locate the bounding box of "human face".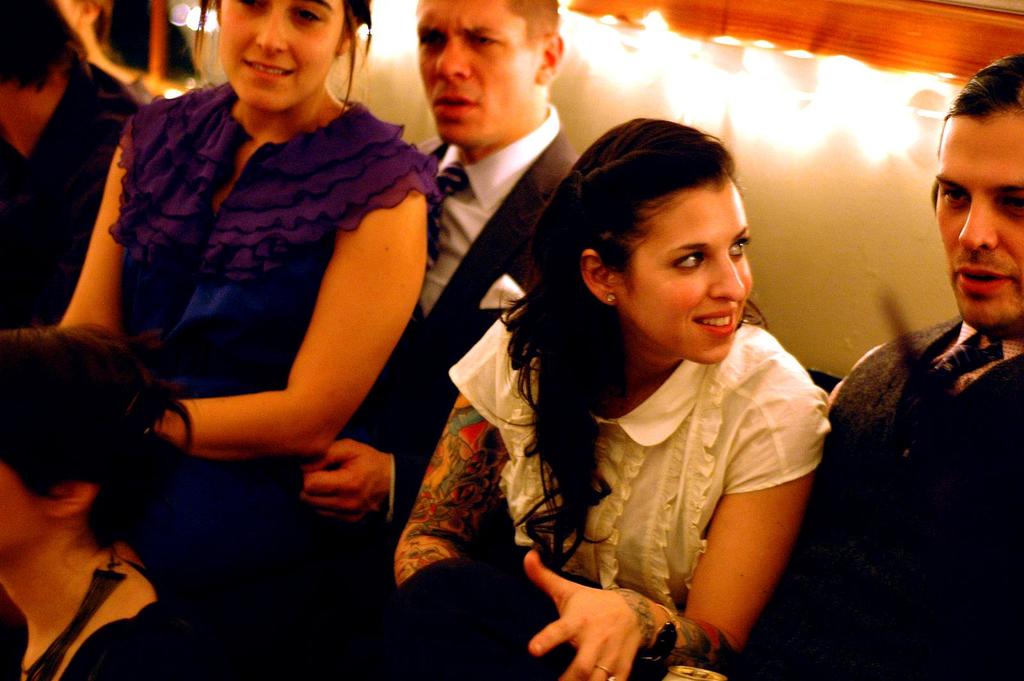
Bounding box: bbox(412, 0, 539, 145).
